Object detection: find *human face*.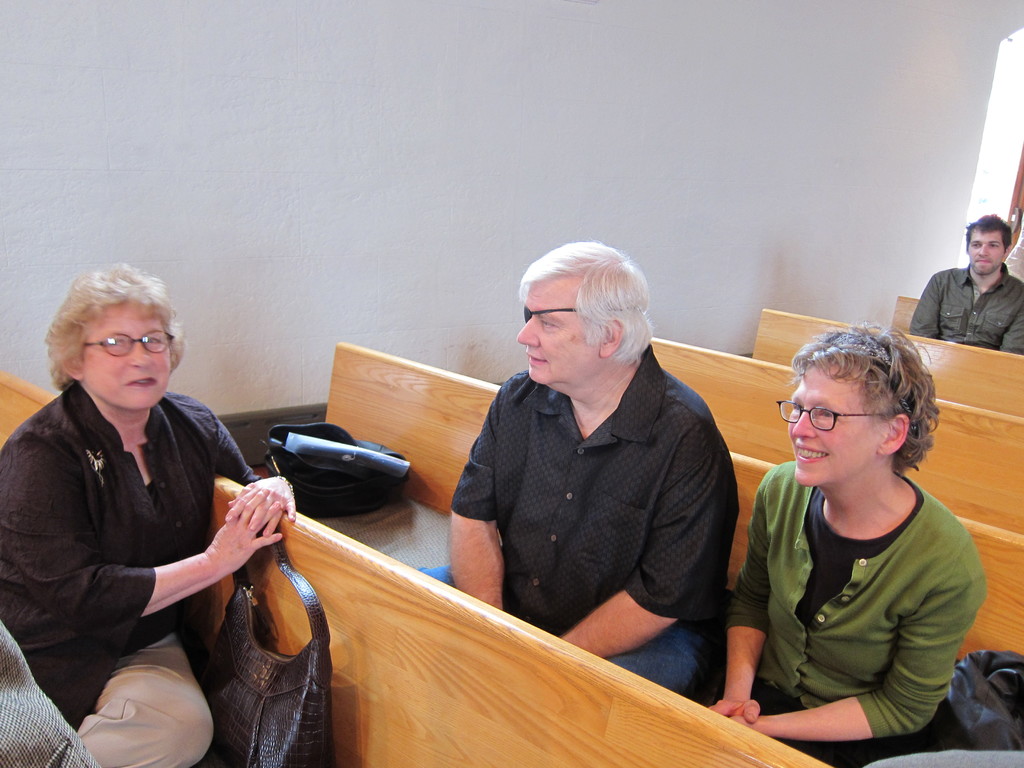
77 303 172 408.
